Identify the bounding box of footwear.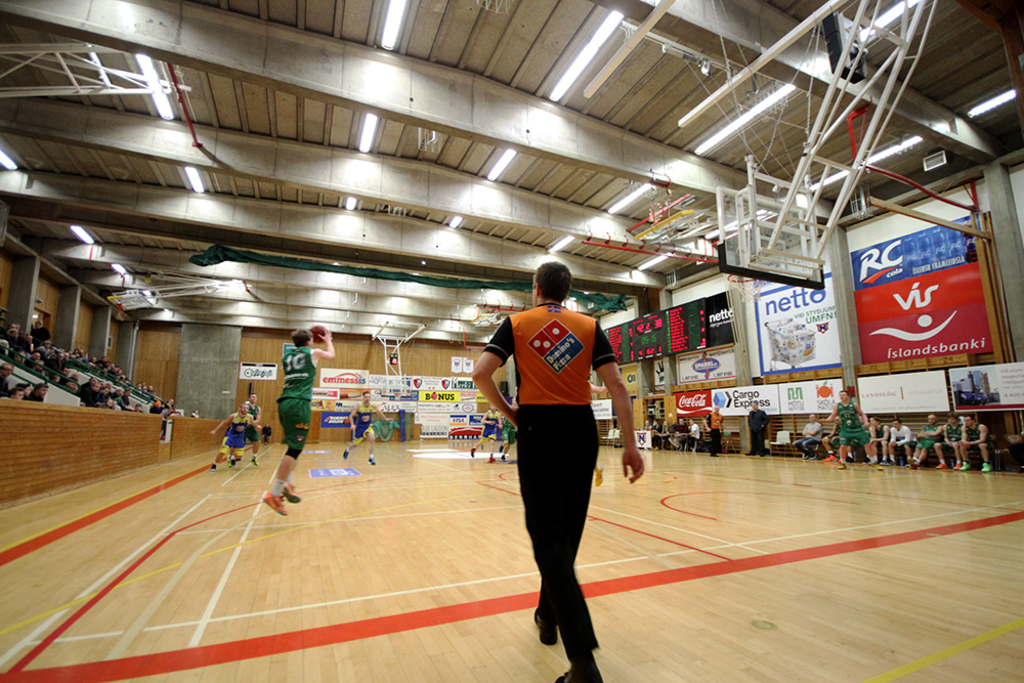
crop(558, 666, 602, 682).
